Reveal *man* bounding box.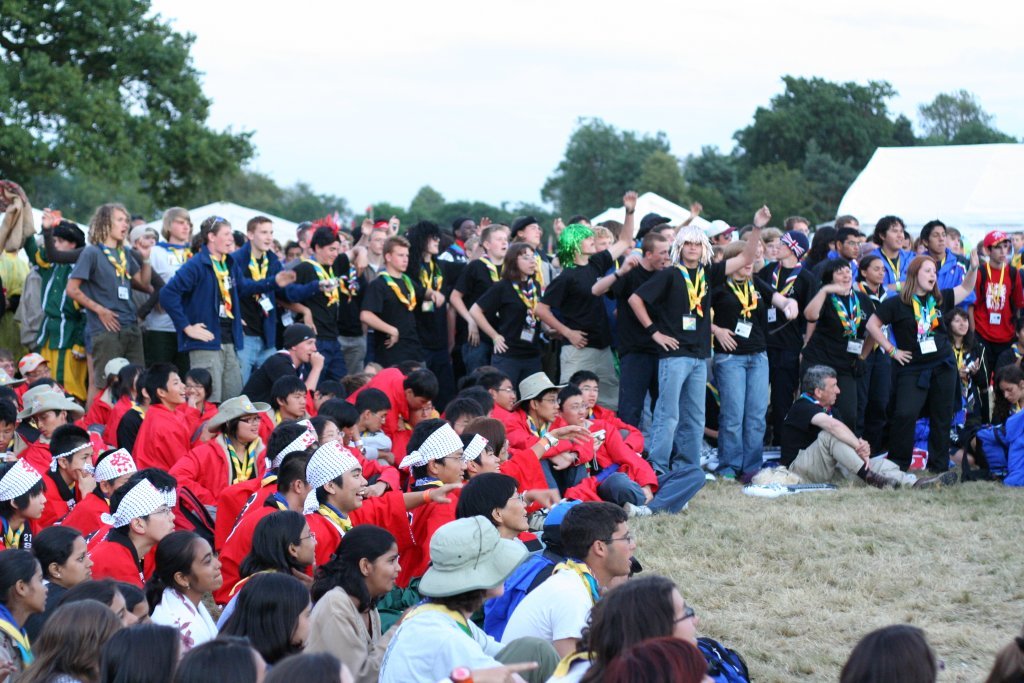
Revealed: pyautogui.locateOnScreen(359, 240, 437, 398).
